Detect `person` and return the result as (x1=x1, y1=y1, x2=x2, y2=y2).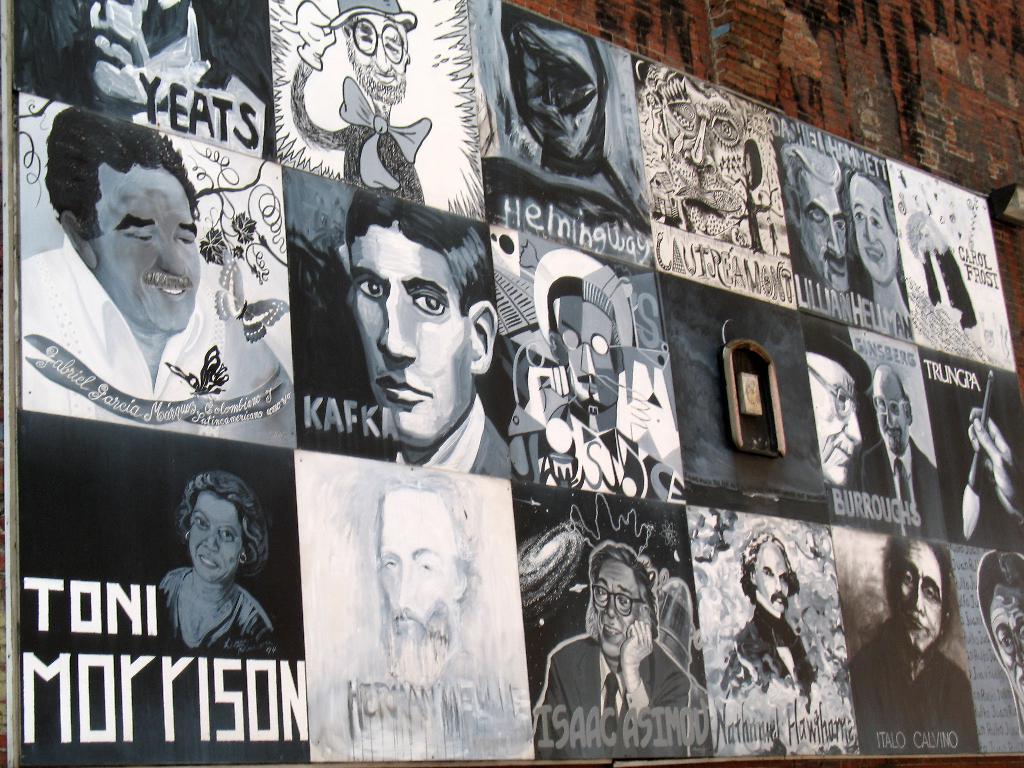
(x1=973, y1=552, x2=1023, y2=733).
